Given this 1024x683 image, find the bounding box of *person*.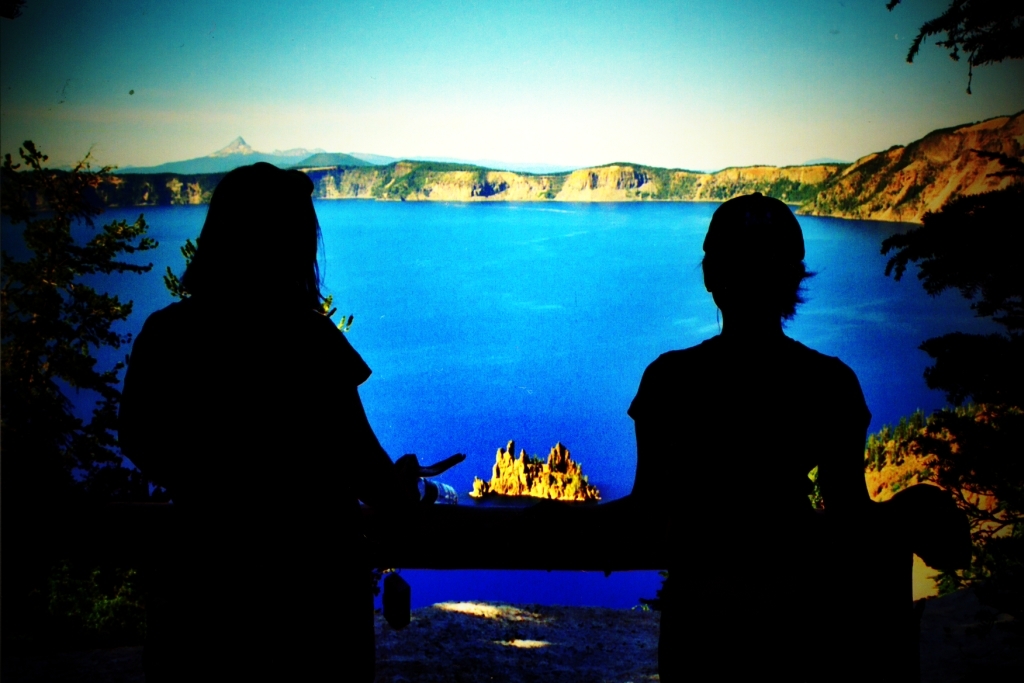
[117, 165, 458, 682].
